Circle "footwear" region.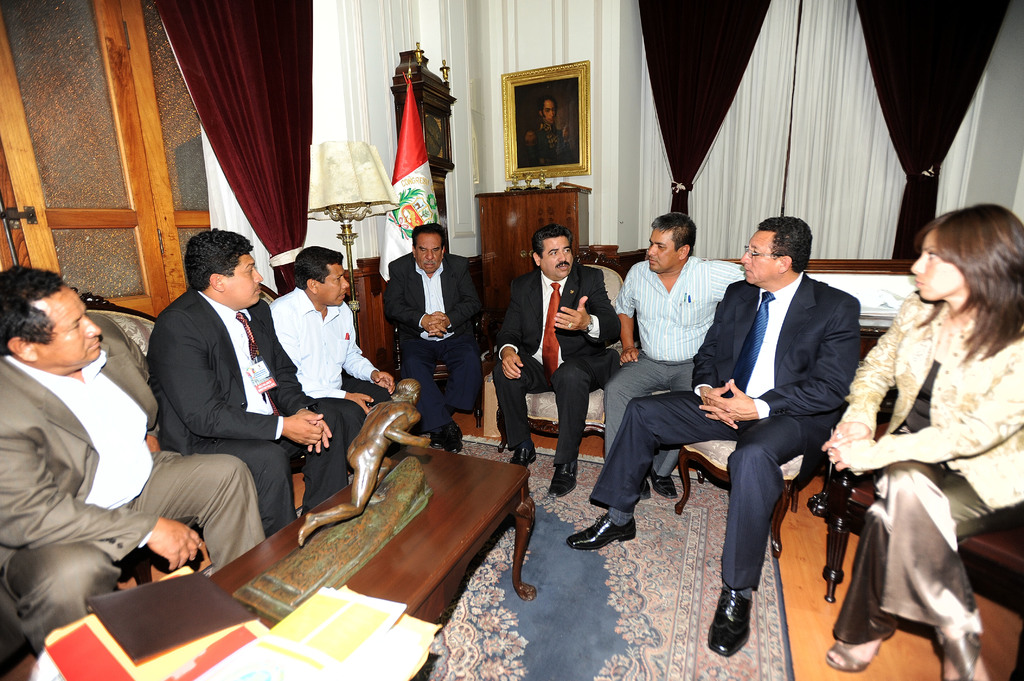
Region: box(566, 516, 639, 550).
